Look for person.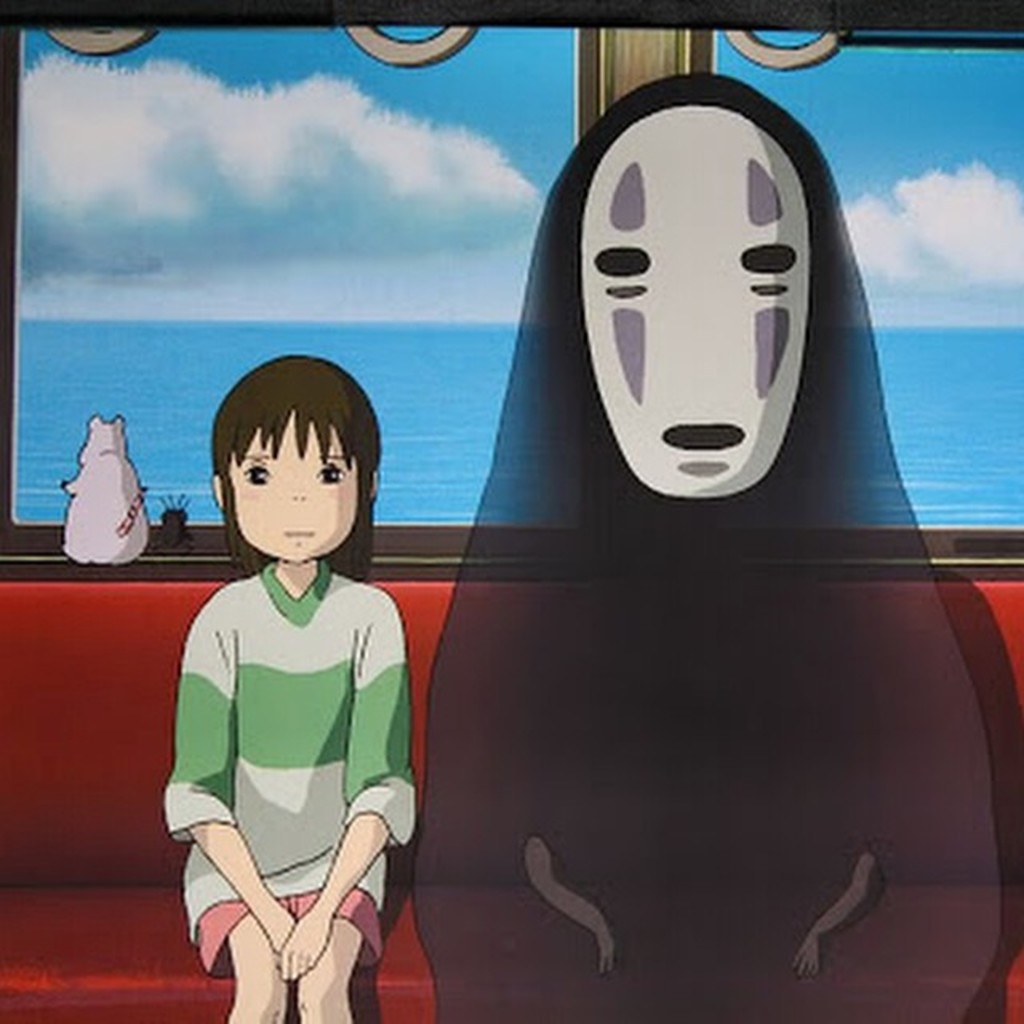
Found: x1=163 y1=354 x2=426 y2=1022.
